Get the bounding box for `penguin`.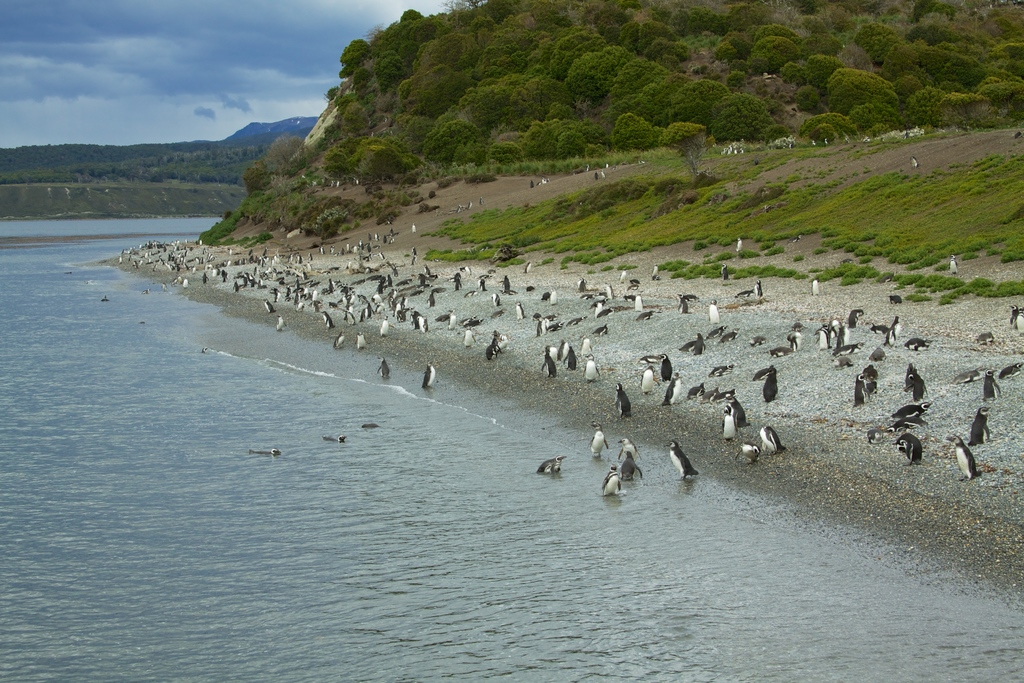
{"left": 588, "top": 421, "right": 608, "bottom": 462}.
